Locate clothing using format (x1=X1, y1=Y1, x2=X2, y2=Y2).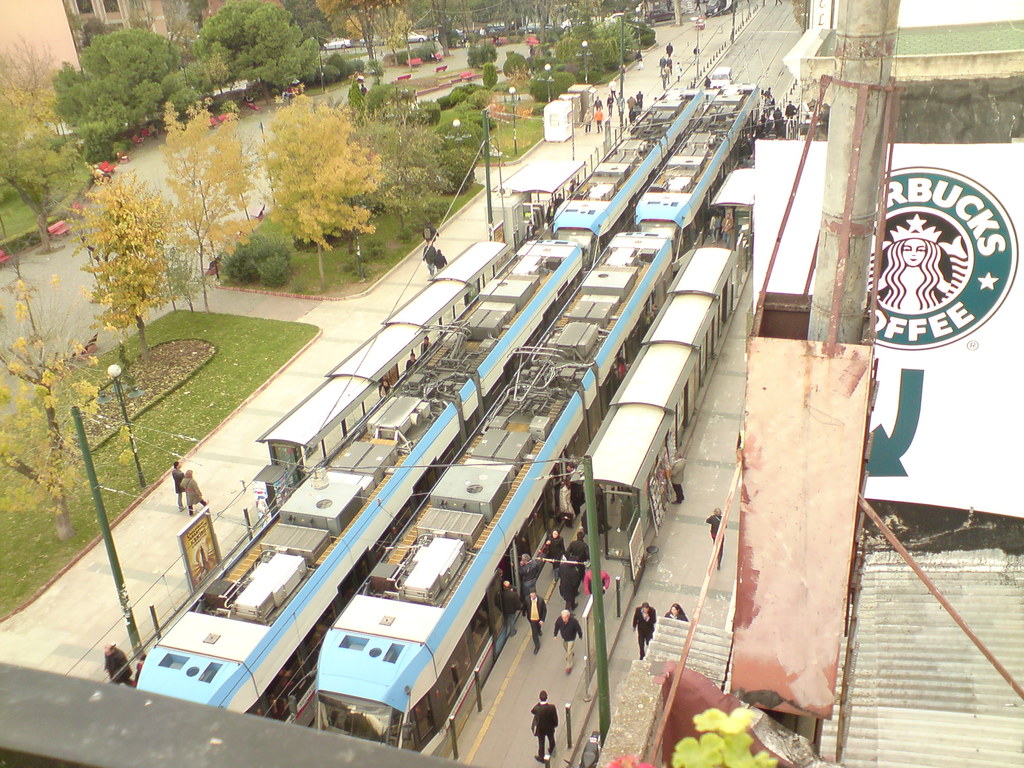
(x1=107, y1=644, x2=132, y2=688).
